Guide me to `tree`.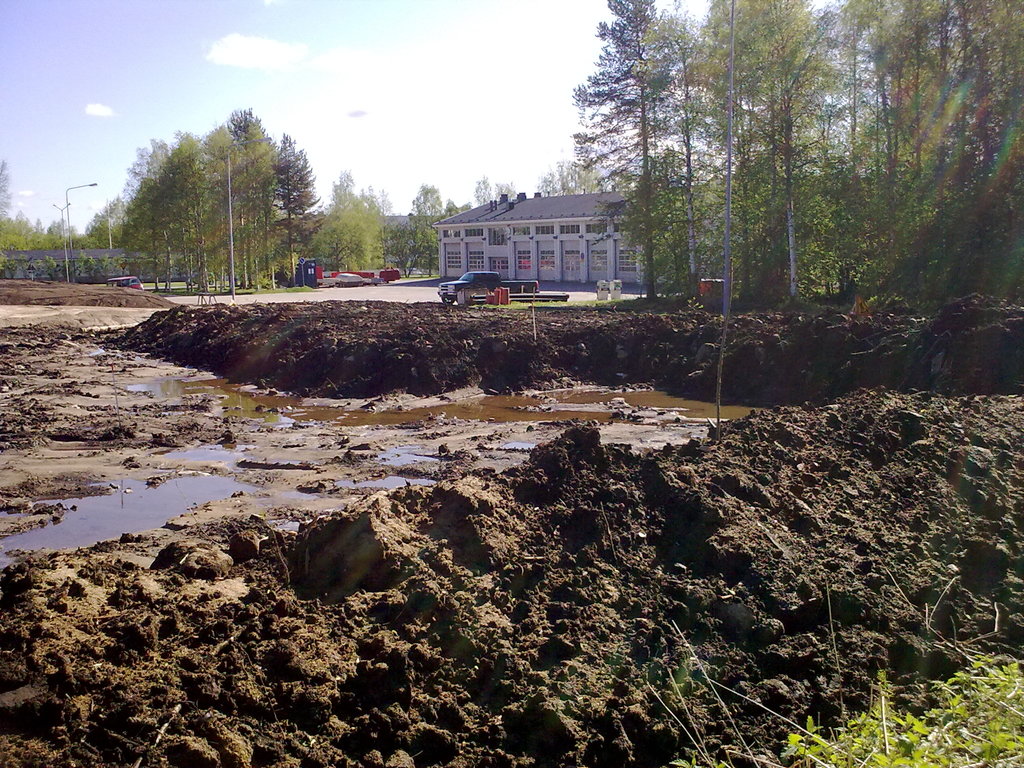
Guidance: (left=532, top=159, right=582, bottom=195).
